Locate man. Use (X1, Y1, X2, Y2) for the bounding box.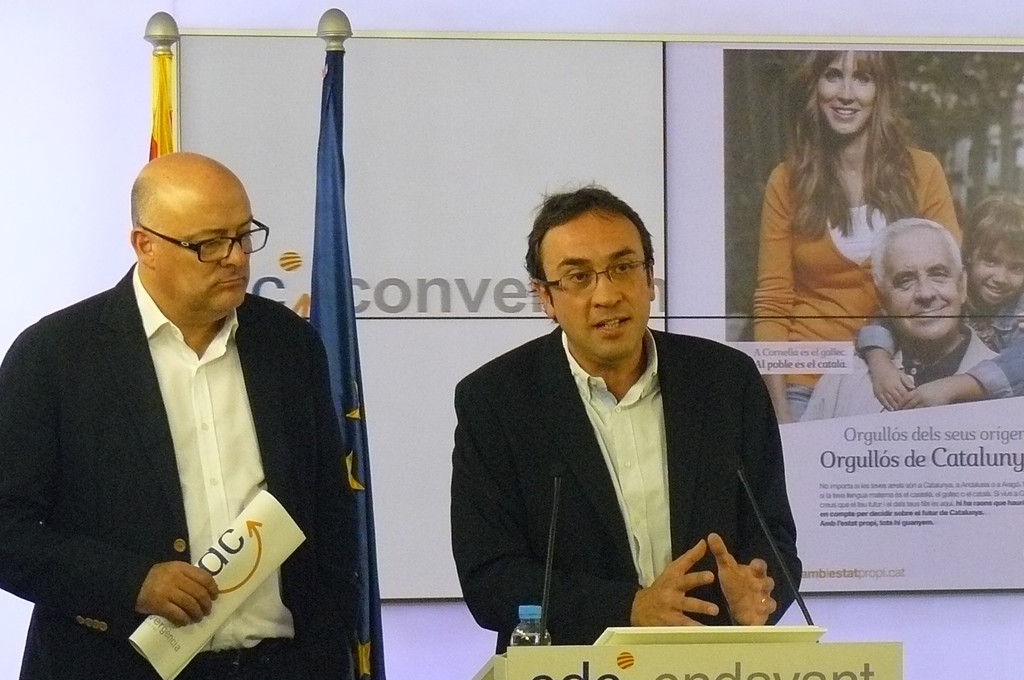
(800, 213, 1007, 422).
